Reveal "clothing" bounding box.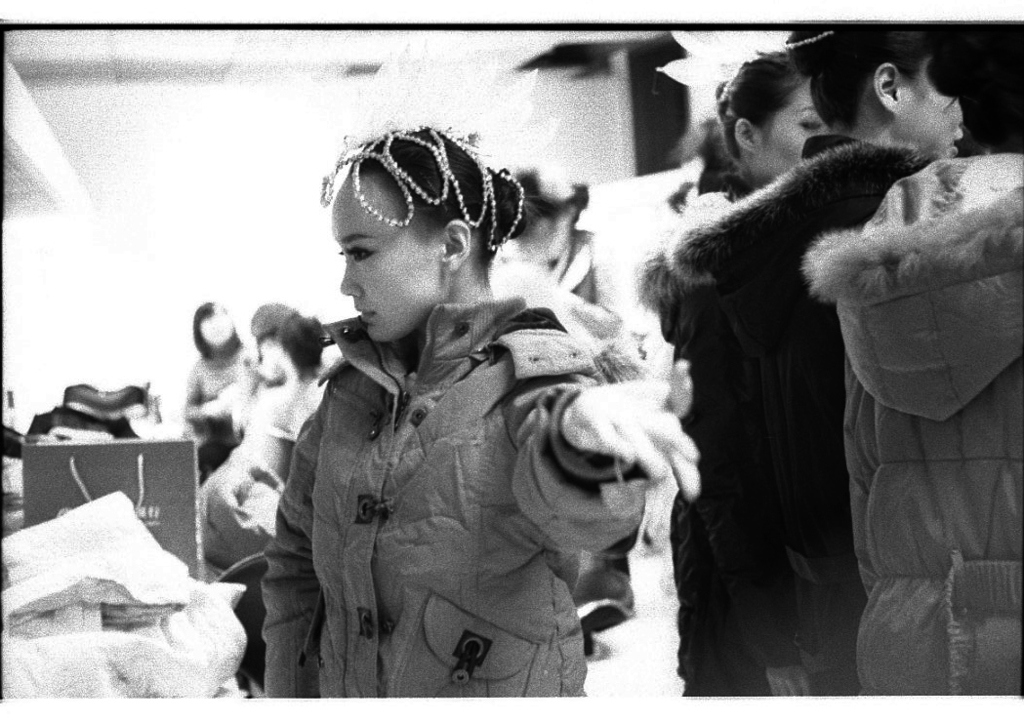
Revealed: locate(668, 175, 764, 696).
